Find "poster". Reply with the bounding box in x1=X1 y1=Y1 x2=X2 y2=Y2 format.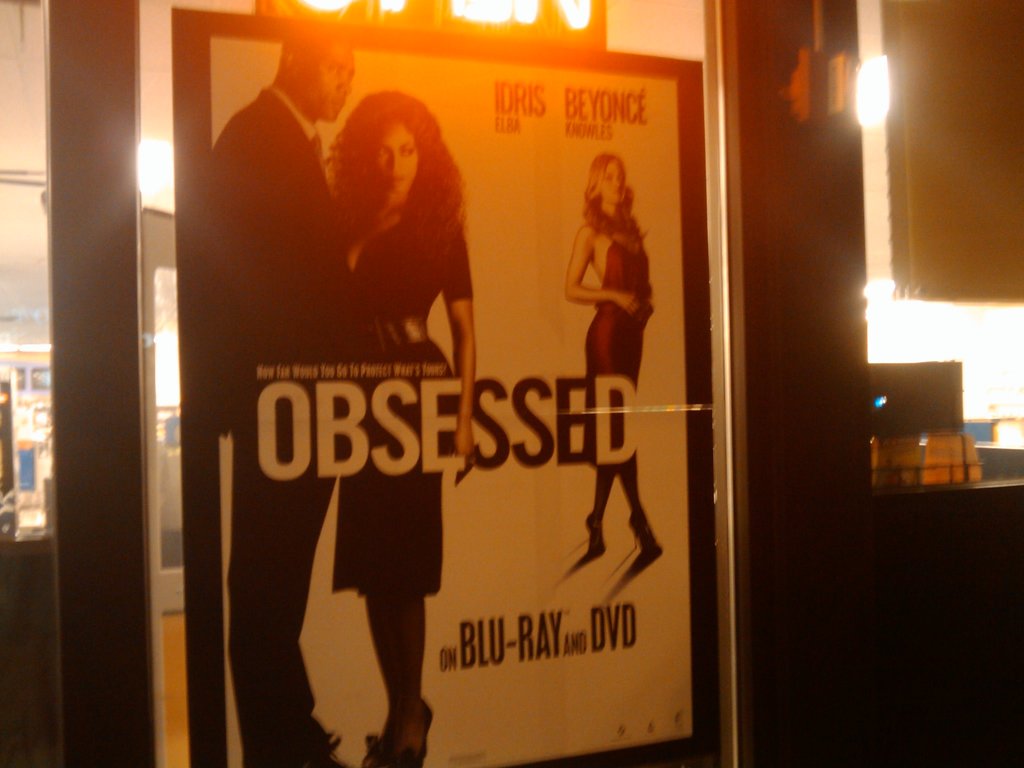
x1=209 y1=27 x2=689 y2=765.
